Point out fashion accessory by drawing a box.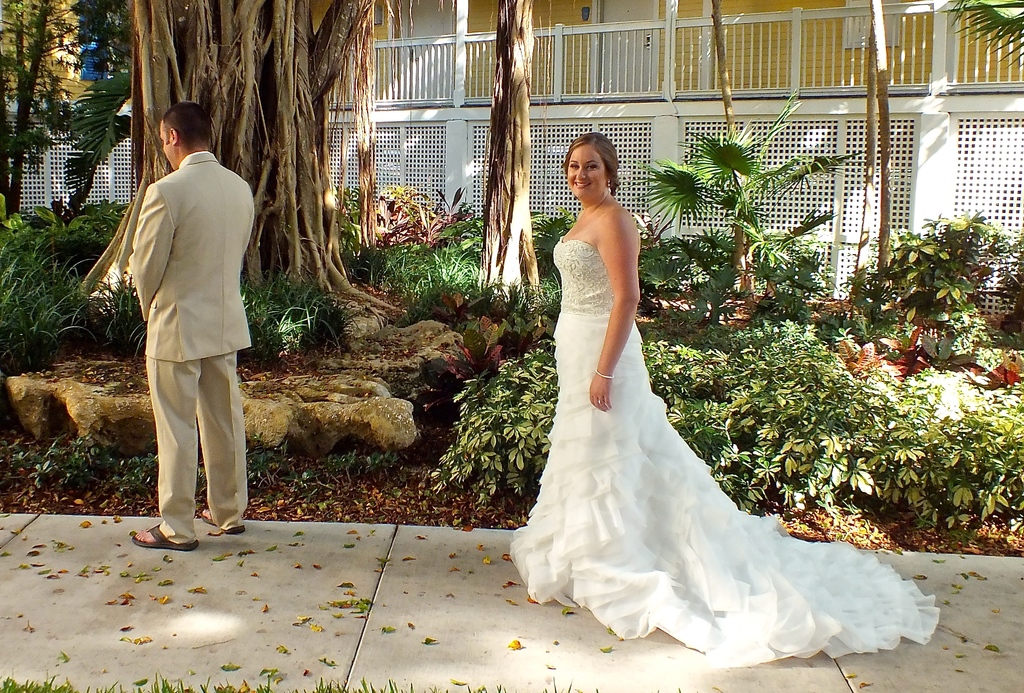
locate(595, 368, 616, 382).
